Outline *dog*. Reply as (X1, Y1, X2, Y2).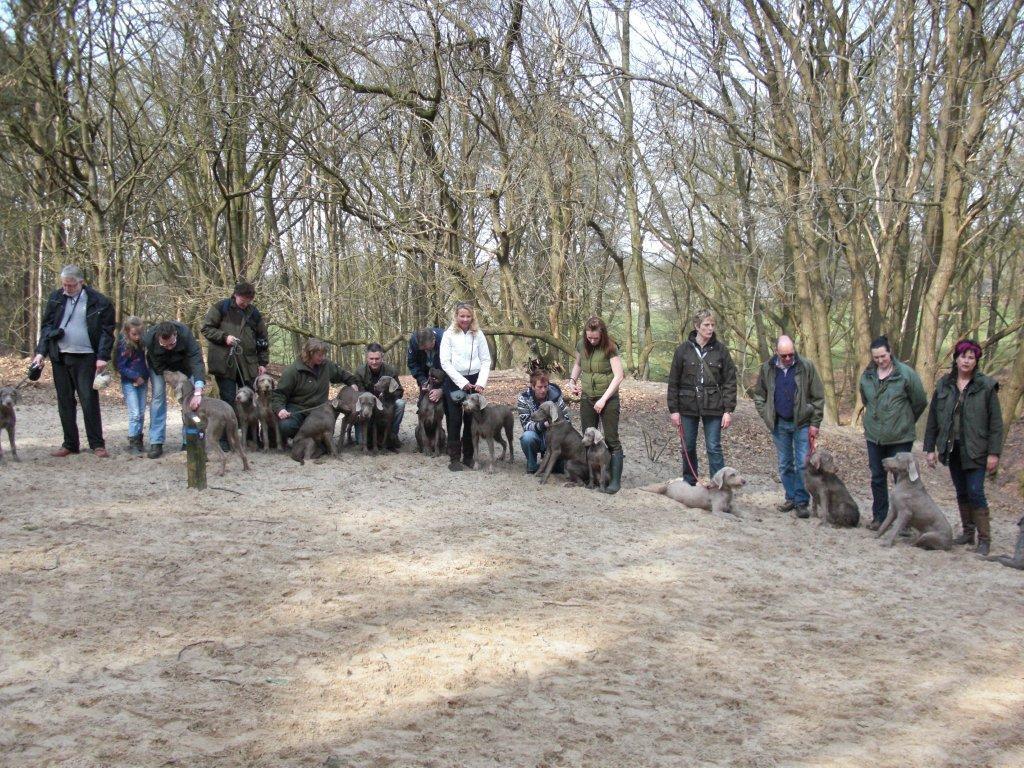
(870, 450, 955, 552).
